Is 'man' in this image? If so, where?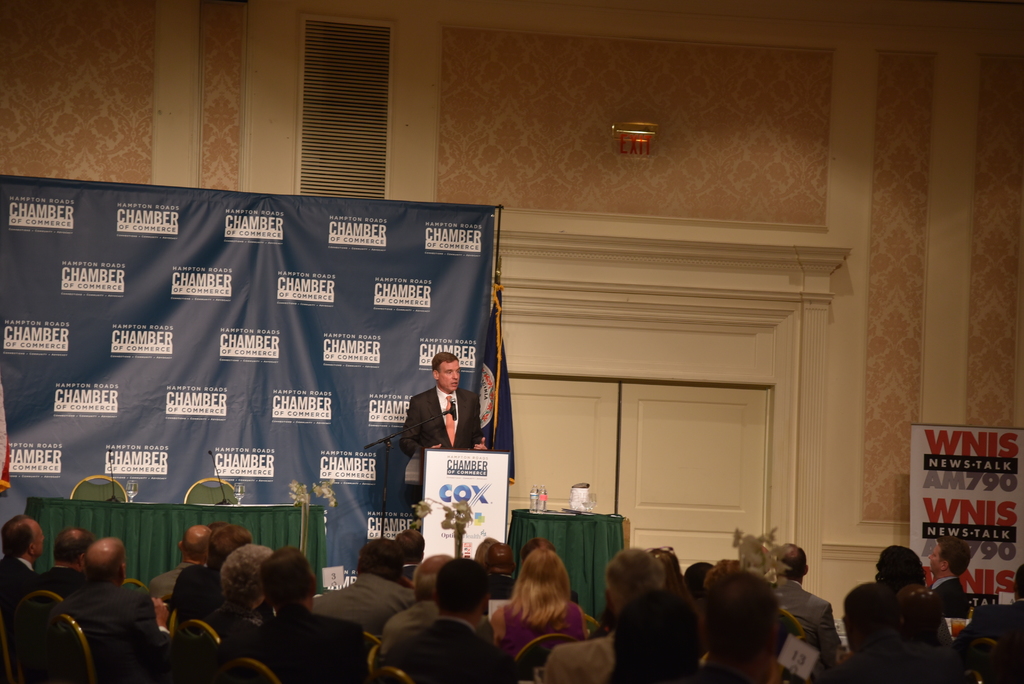
Yes, at bbox=[391, 554, 520, 683].
